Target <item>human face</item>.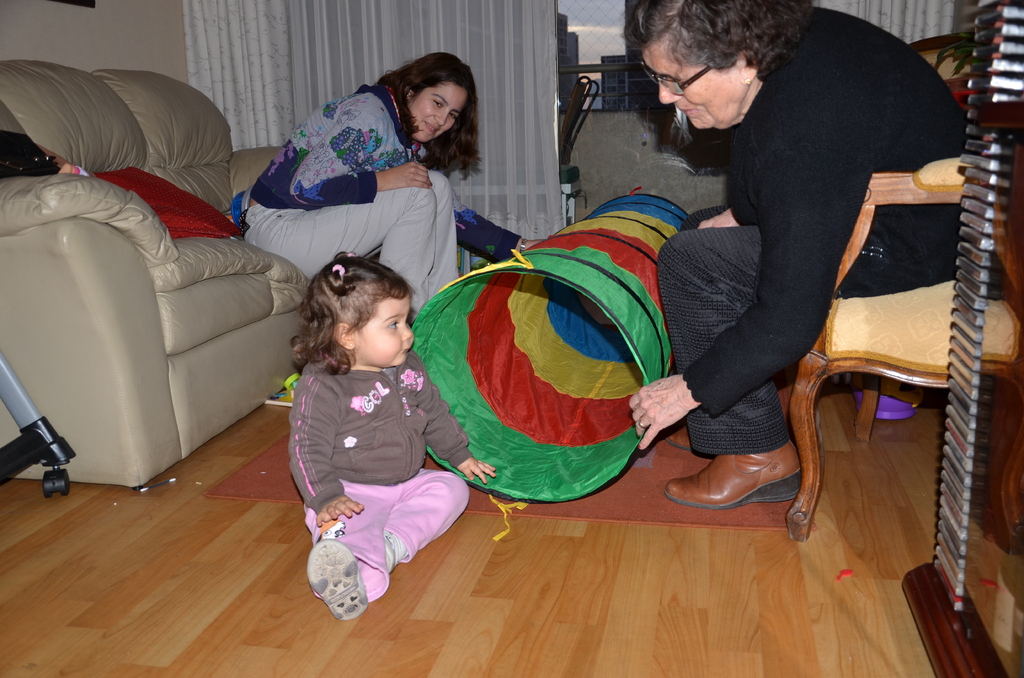
Target region: 642, 45, 742, 133.
